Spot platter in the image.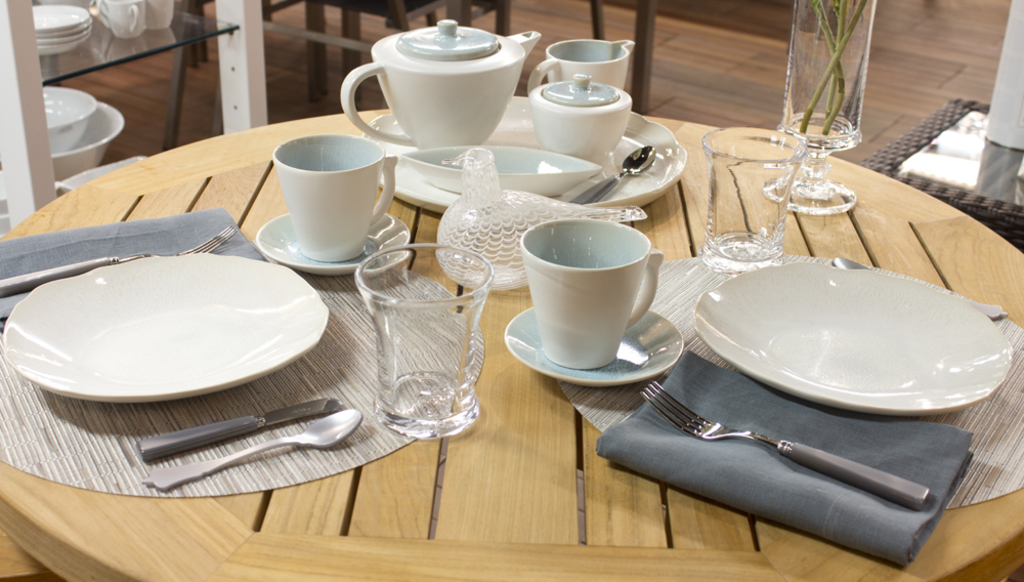
platter found at {"x1": 364, "y1": 93, "x2": 684, "y2": 213}.
